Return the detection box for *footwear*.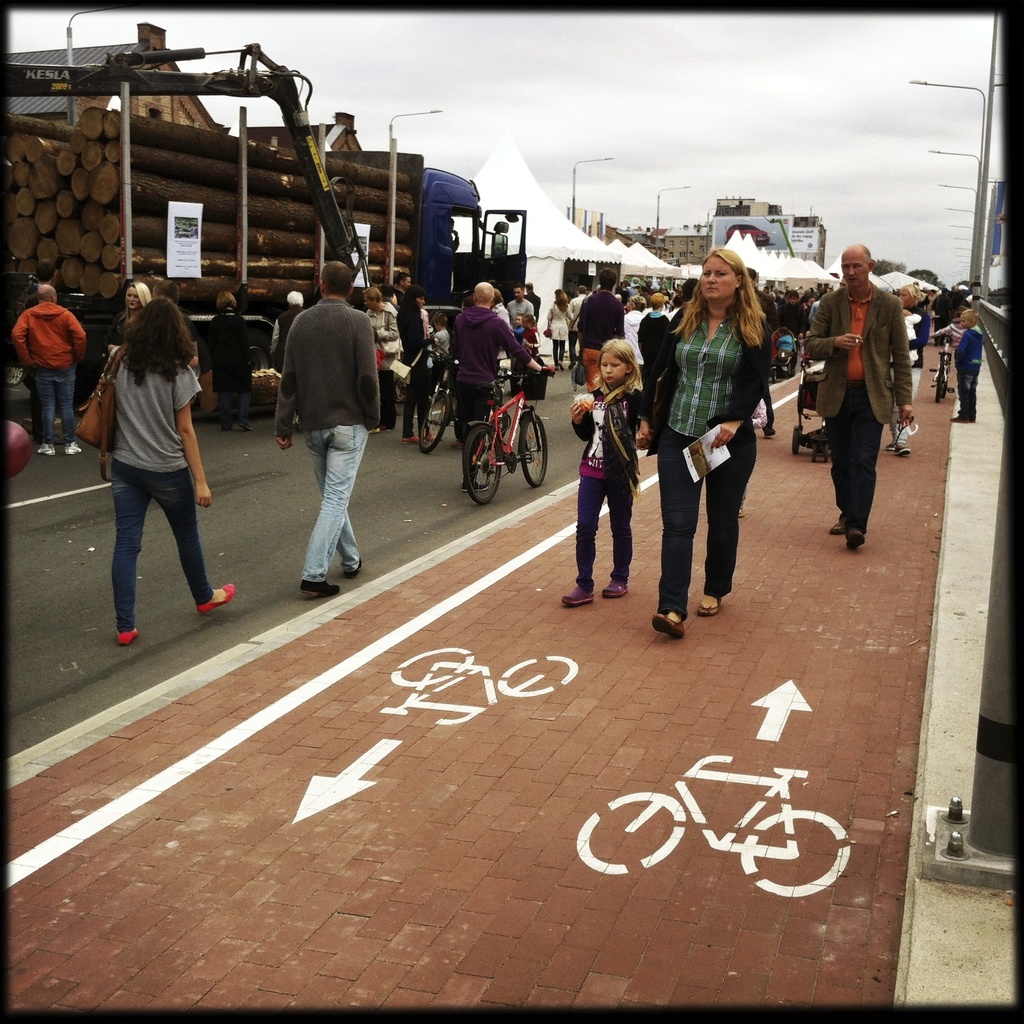
locate(844, 529, 863, 553).
